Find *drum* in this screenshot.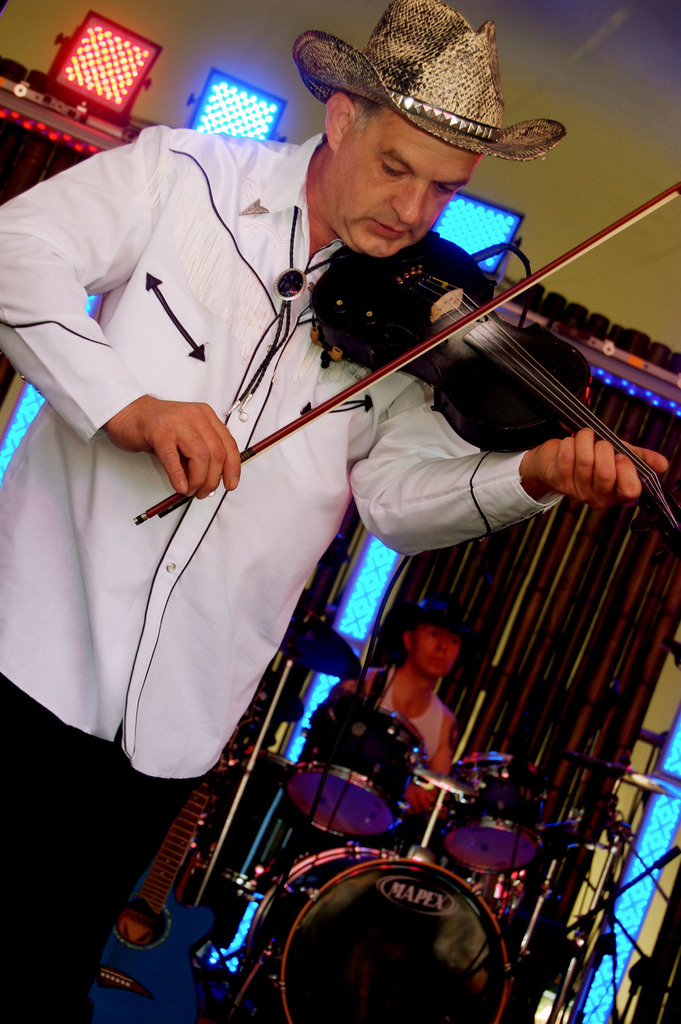
The bounding box for *drum* is (288, 699, 424, 844).
